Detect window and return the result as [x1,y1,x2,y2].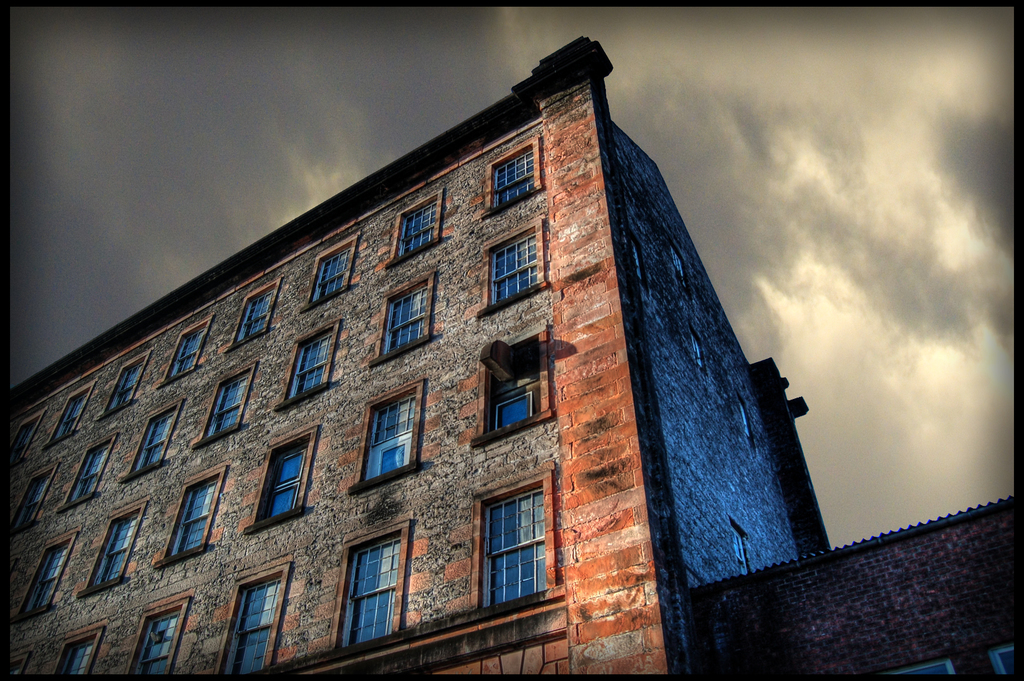
[26,466,52,518].
